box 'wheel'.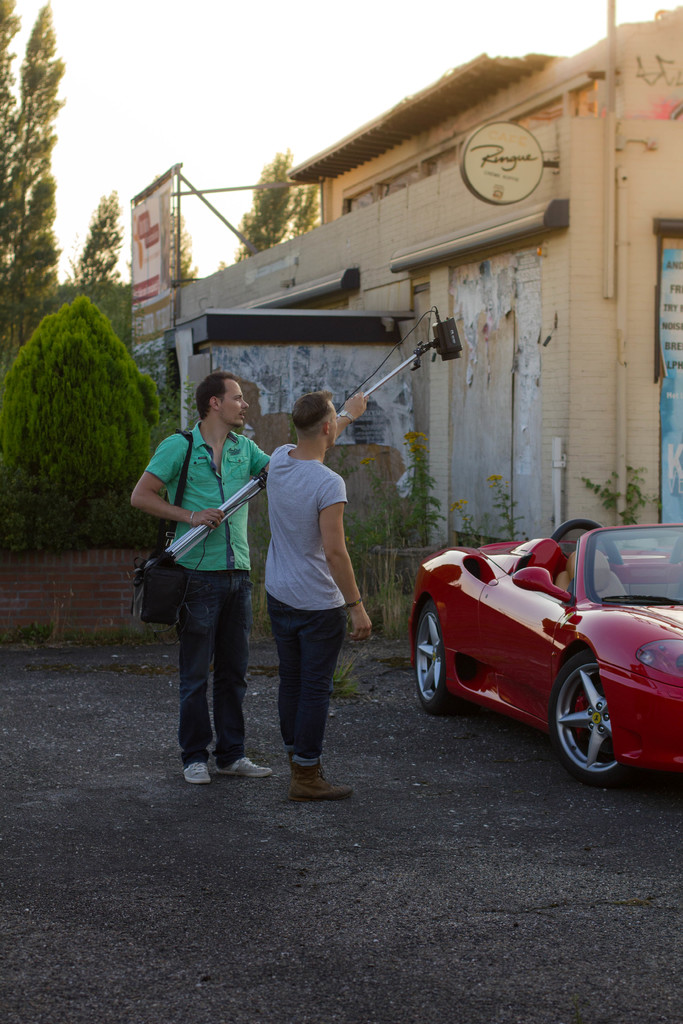
{"x1": 563, "y1": 662, "x2": 641, "y2": 779}.
